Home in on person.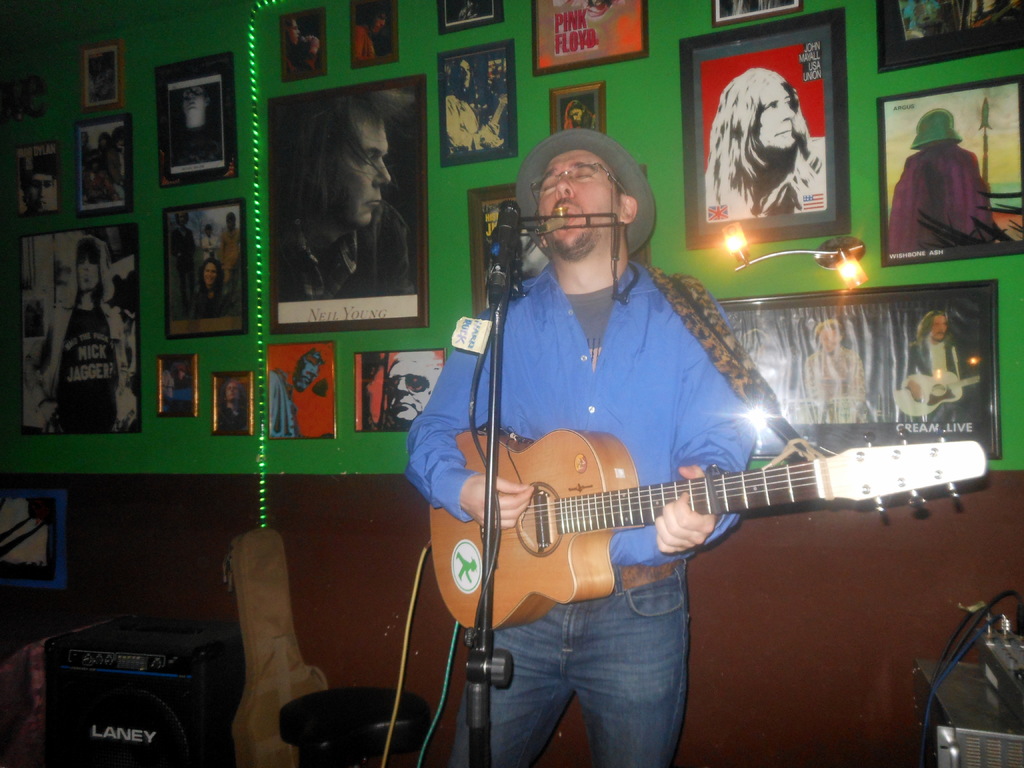
Homed in at {"left": 805, "top": 323, "right": 872, "bottom": 421}.
